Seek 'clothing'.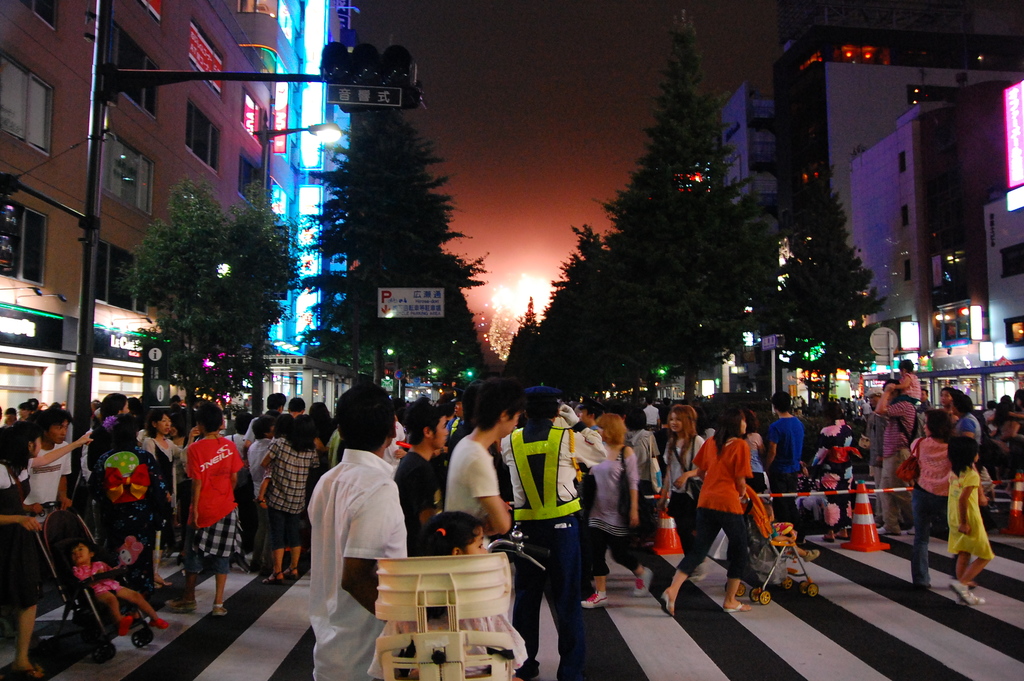
region(83, 410, 125, 466).
